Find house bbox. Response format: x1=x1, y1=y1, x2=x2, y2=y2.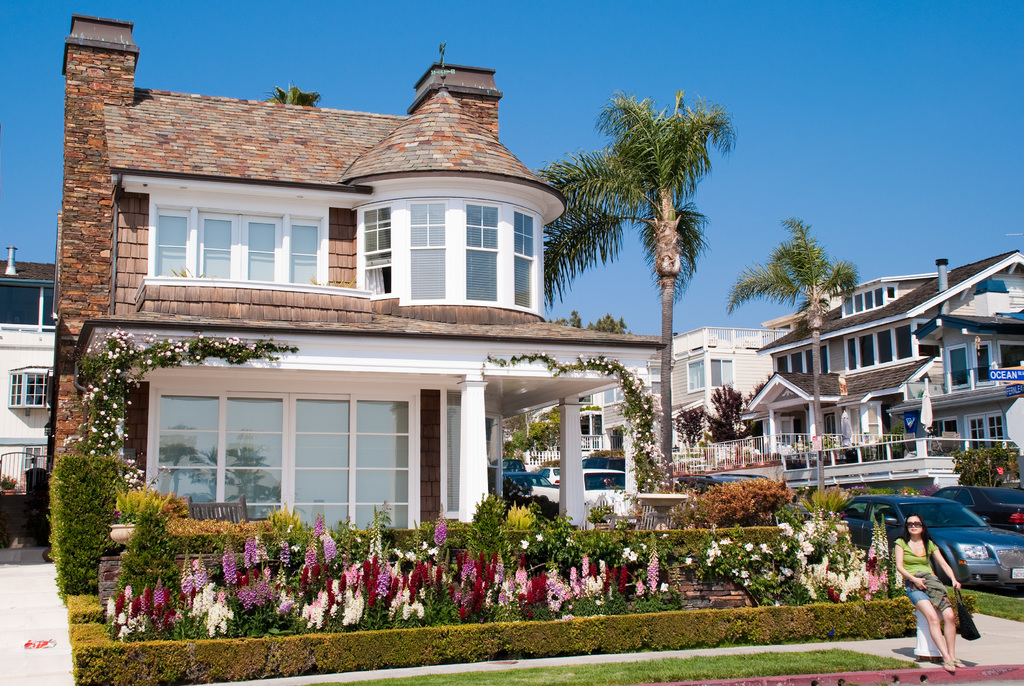
x1=51, y1=10, x2=675, y2=567.
